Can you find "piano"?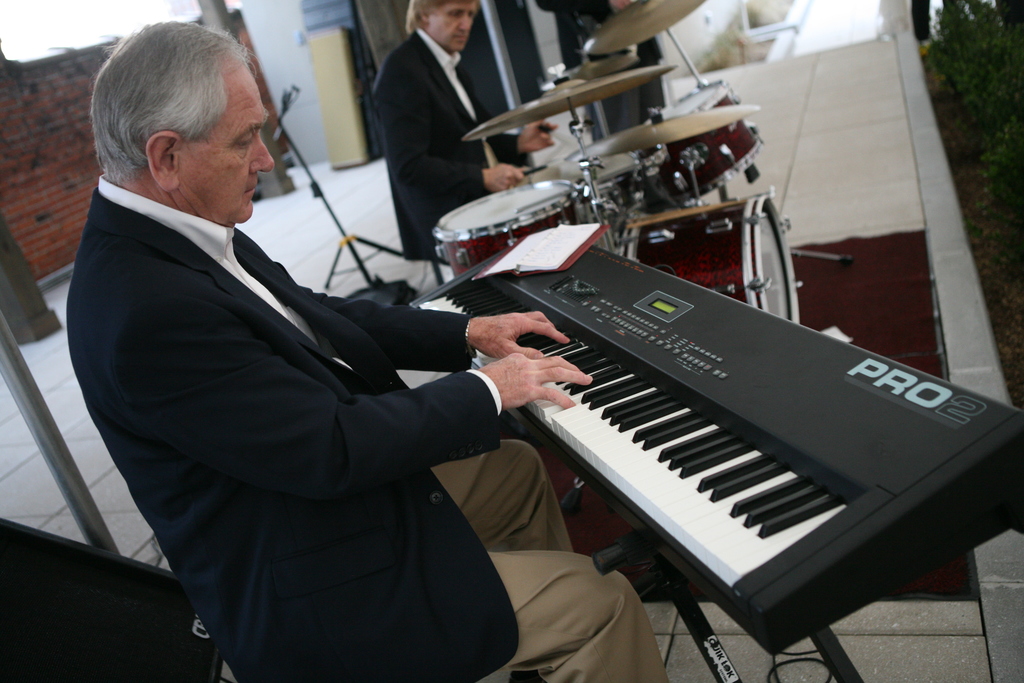
Yes, bounding box: [413, 251, 1023, 659].
